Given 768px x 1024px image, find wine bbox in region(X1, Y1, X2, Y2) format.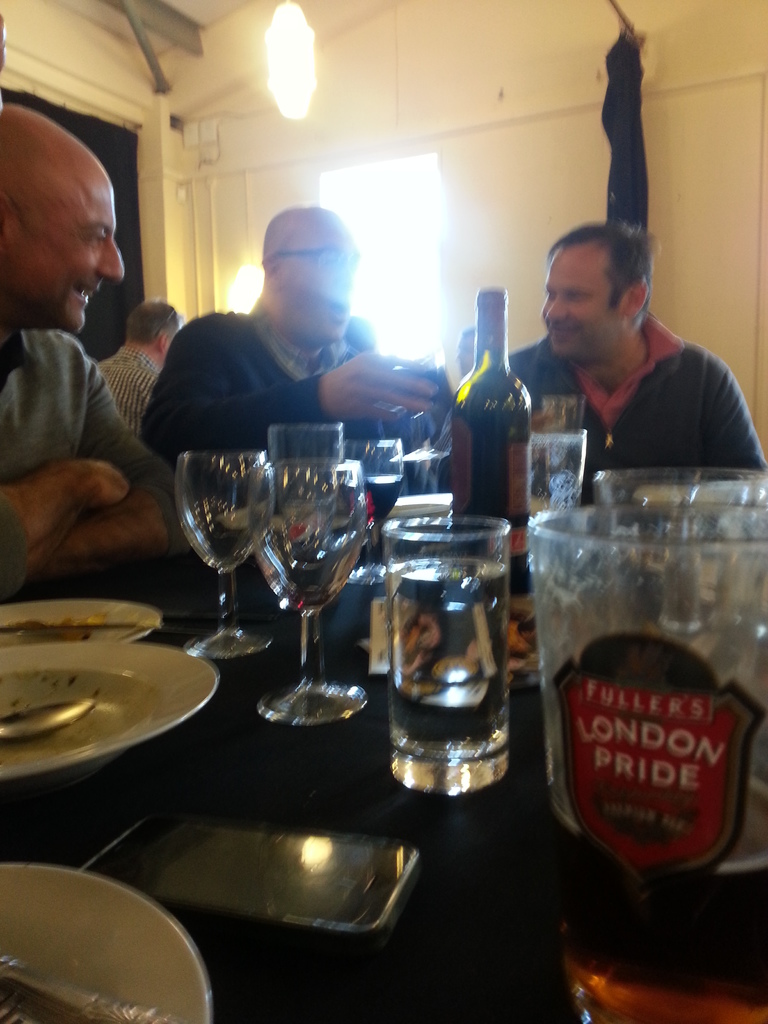
region(451, 284, 539, 603).
